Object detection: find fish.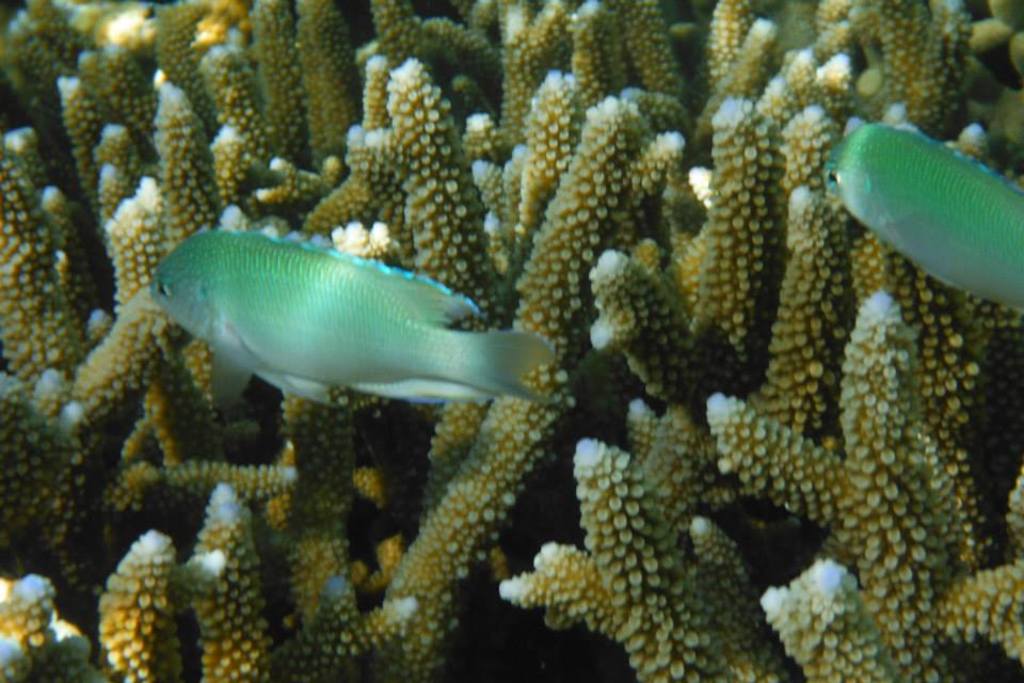
x1=816, y1=120, x2=1023, y2=315.
